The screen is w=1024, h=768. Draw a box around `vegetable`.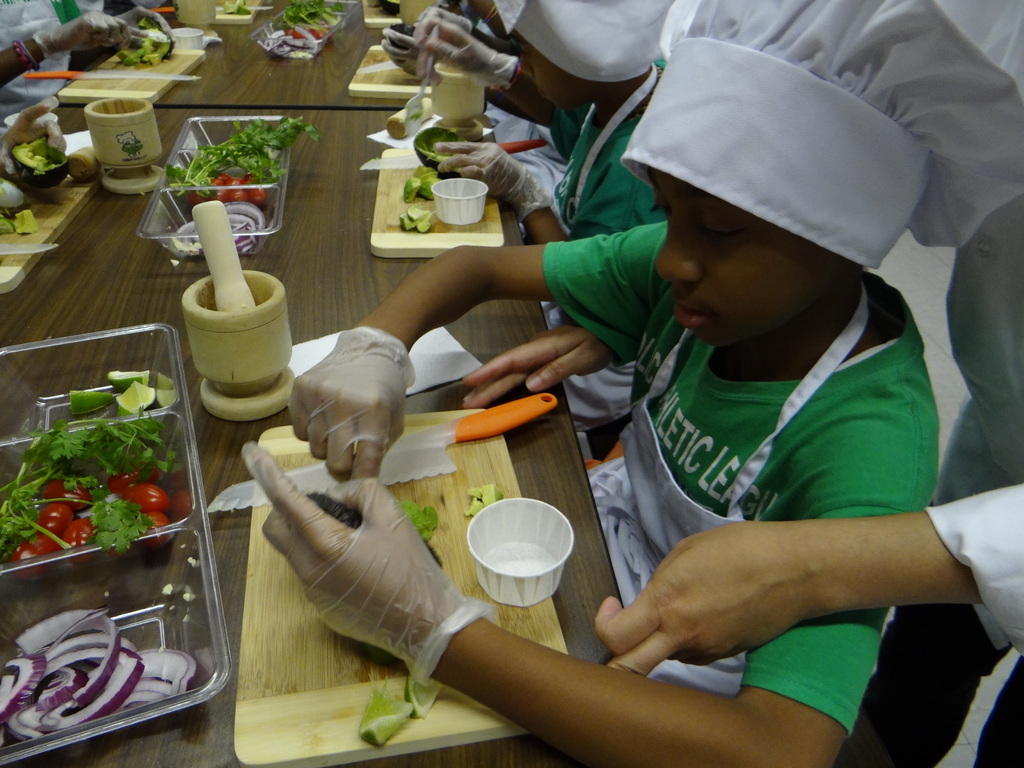
bbox(406, 172, 446, 203).
